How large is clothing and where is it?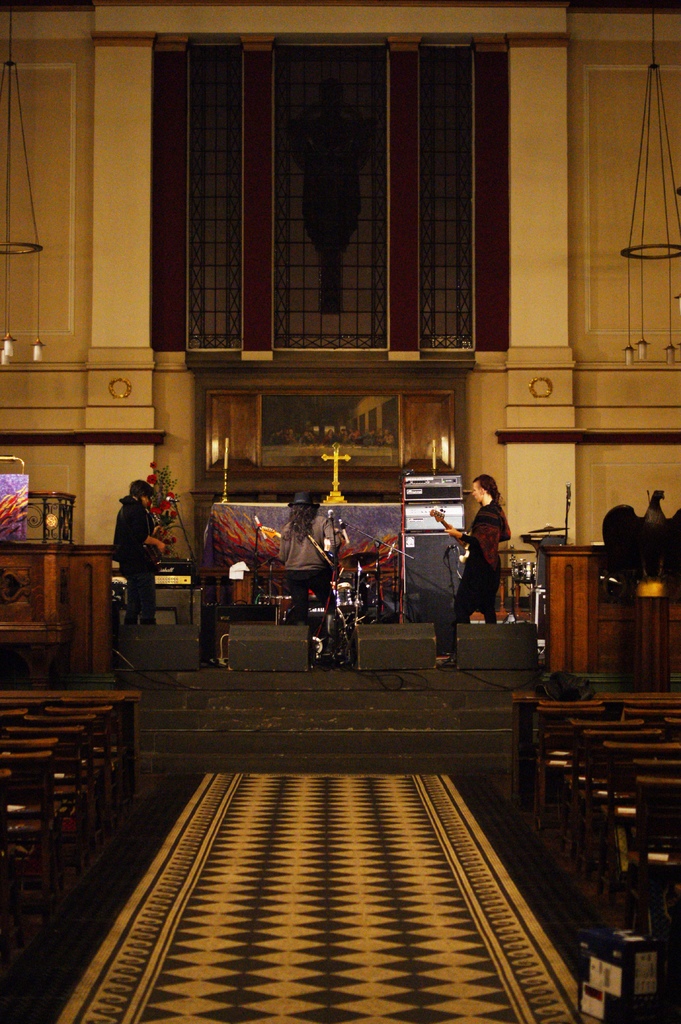
Bounding box: [451,476,524,642].
